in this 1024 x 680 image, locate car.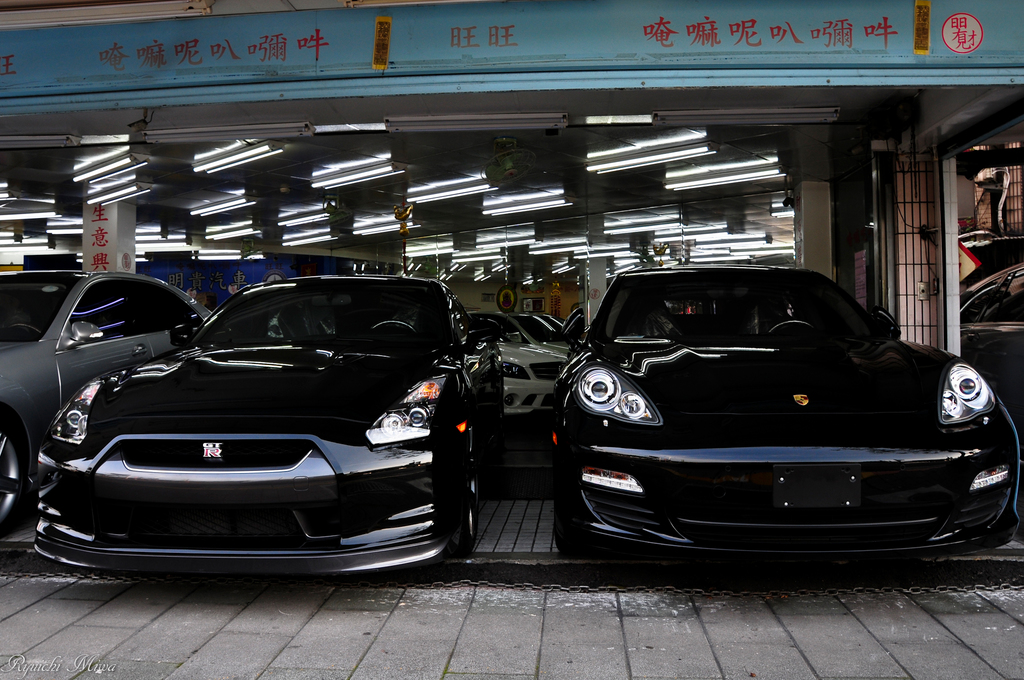
Bounding box: [31,264,505,581].
